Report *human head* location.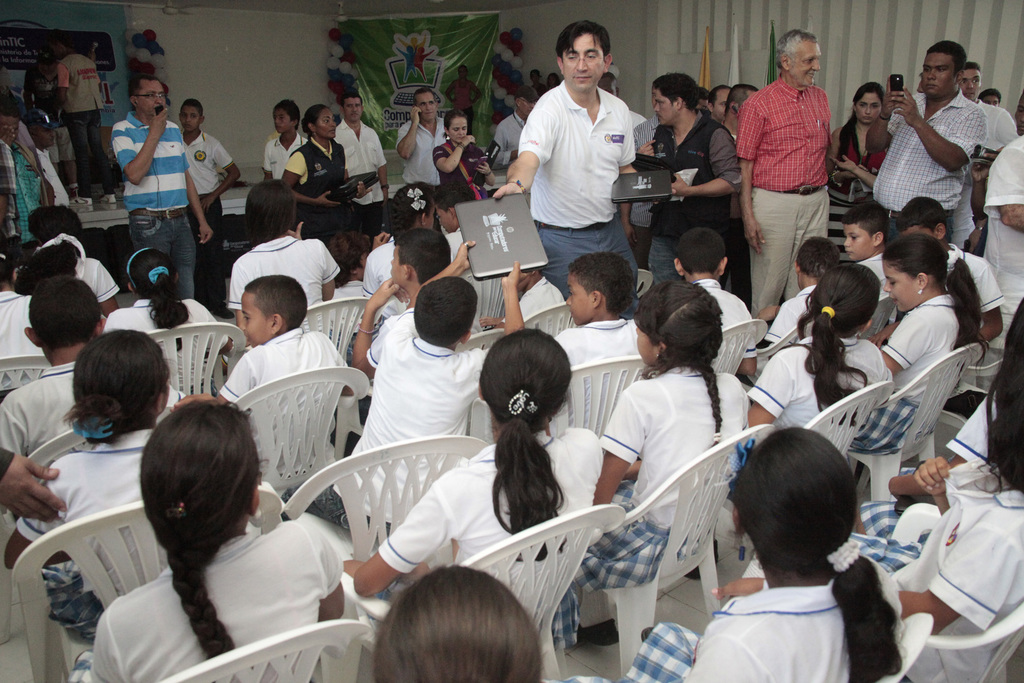
Report: {"x1": 958, "y1": 63, "x2": 980, "y2": 100}.
